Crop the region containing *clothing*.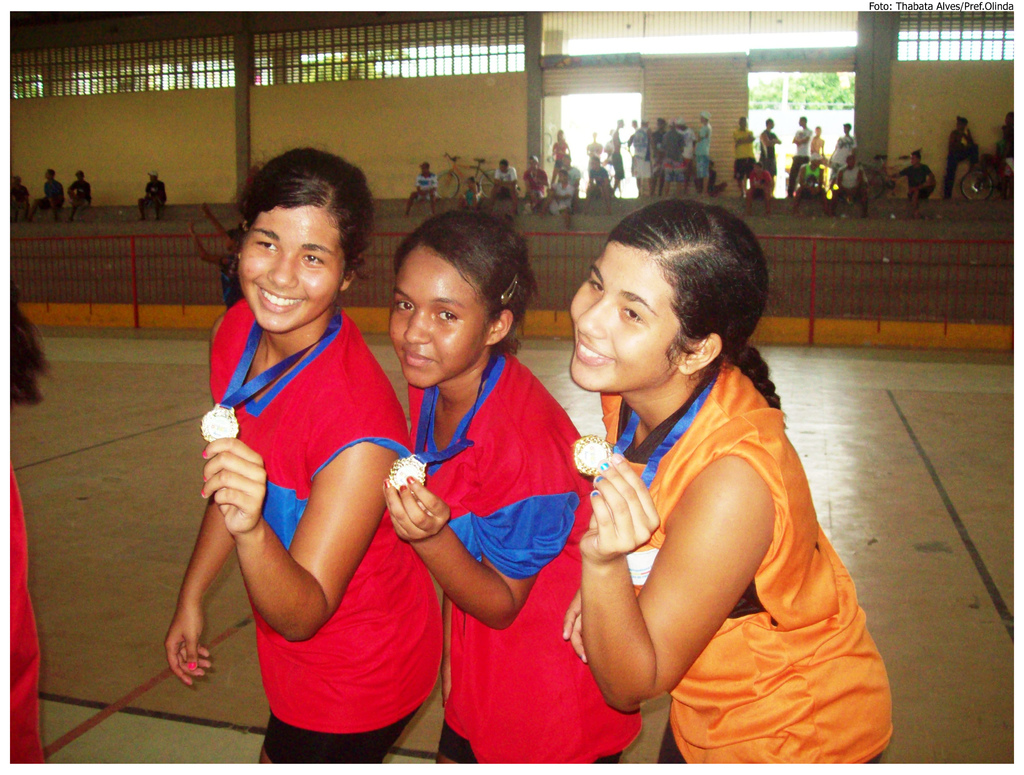
Crop region: detection(402, 361, 643, 772).
